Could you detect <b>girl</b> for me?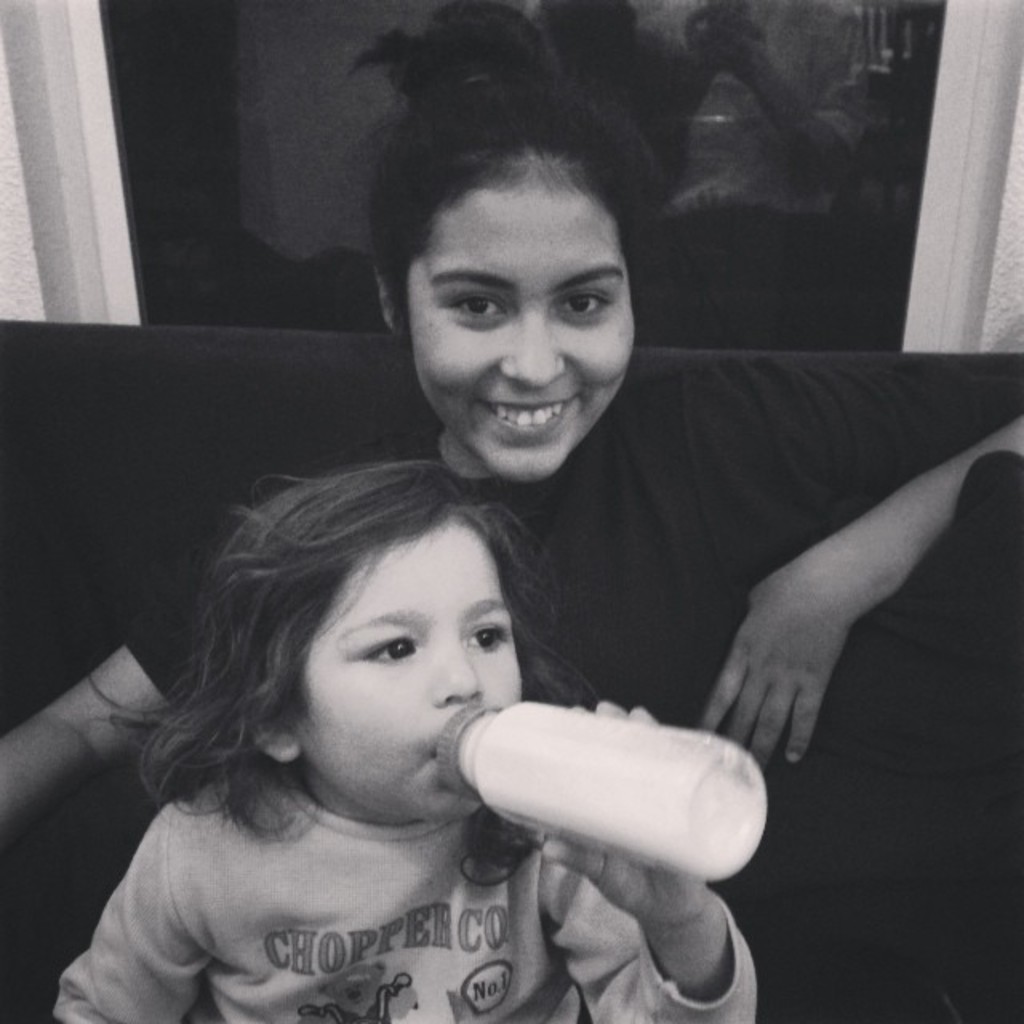
Detection result: (x1=46, y1=442, x2=760, y2=1022).
